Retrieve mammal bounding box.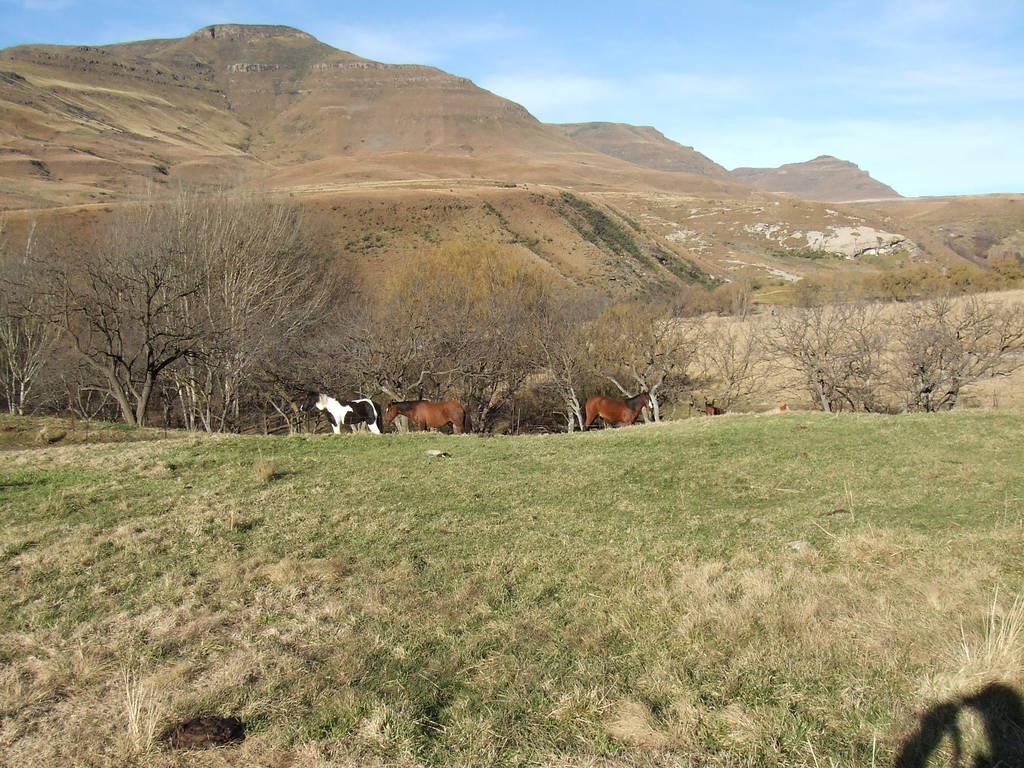
Bounding box: left=575, top=376, right=658, bottom=432.
